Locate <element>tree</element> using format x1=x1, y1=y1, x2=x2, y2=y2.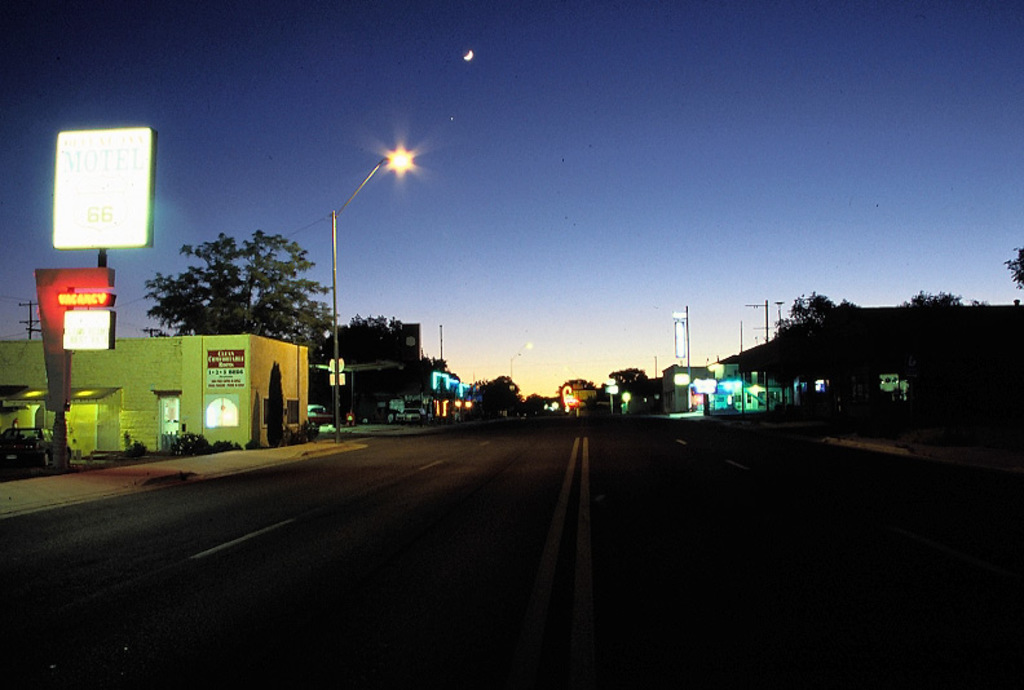
x1=1002, y1=247, x2=1023, y2=288.
